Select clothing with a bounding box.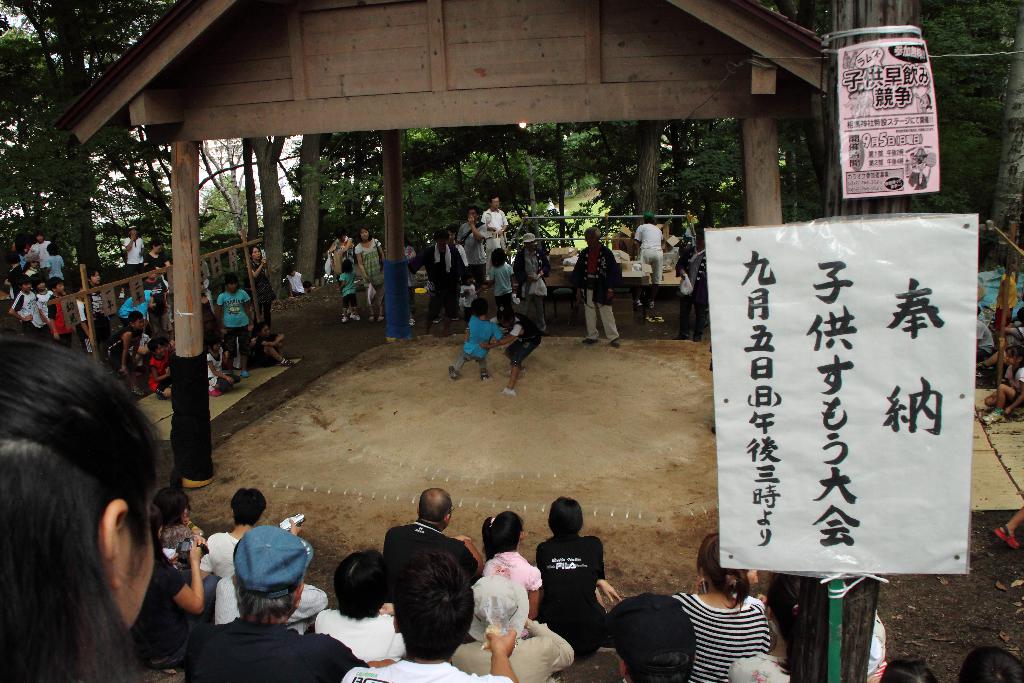
locate(1002, 365, 1023, 404).
